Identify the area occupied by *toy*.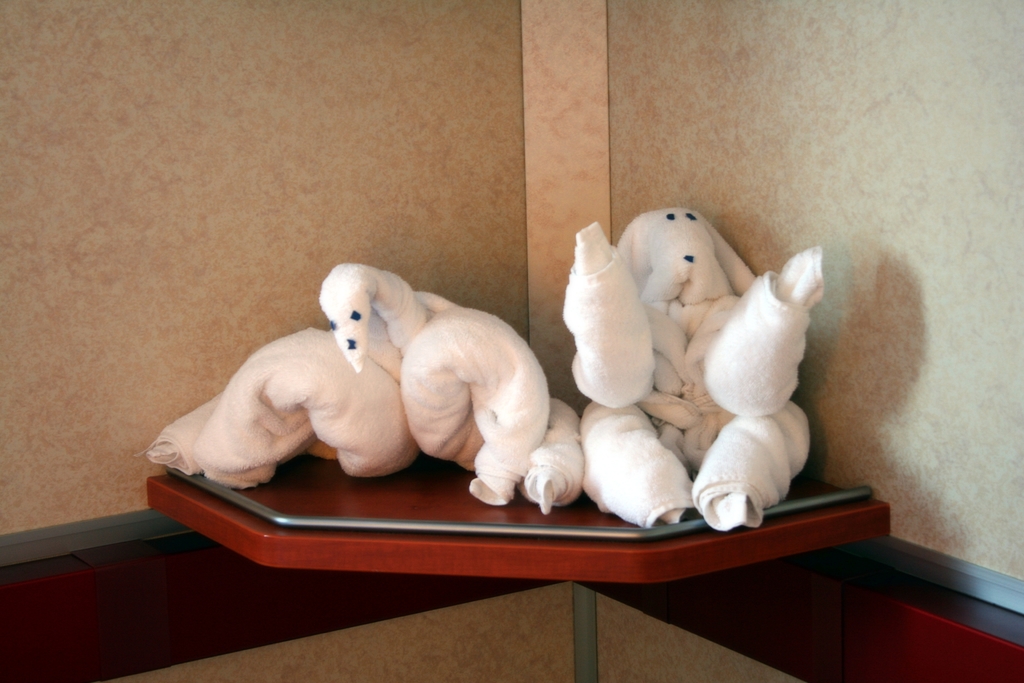
Area: 563/204/823/536.
